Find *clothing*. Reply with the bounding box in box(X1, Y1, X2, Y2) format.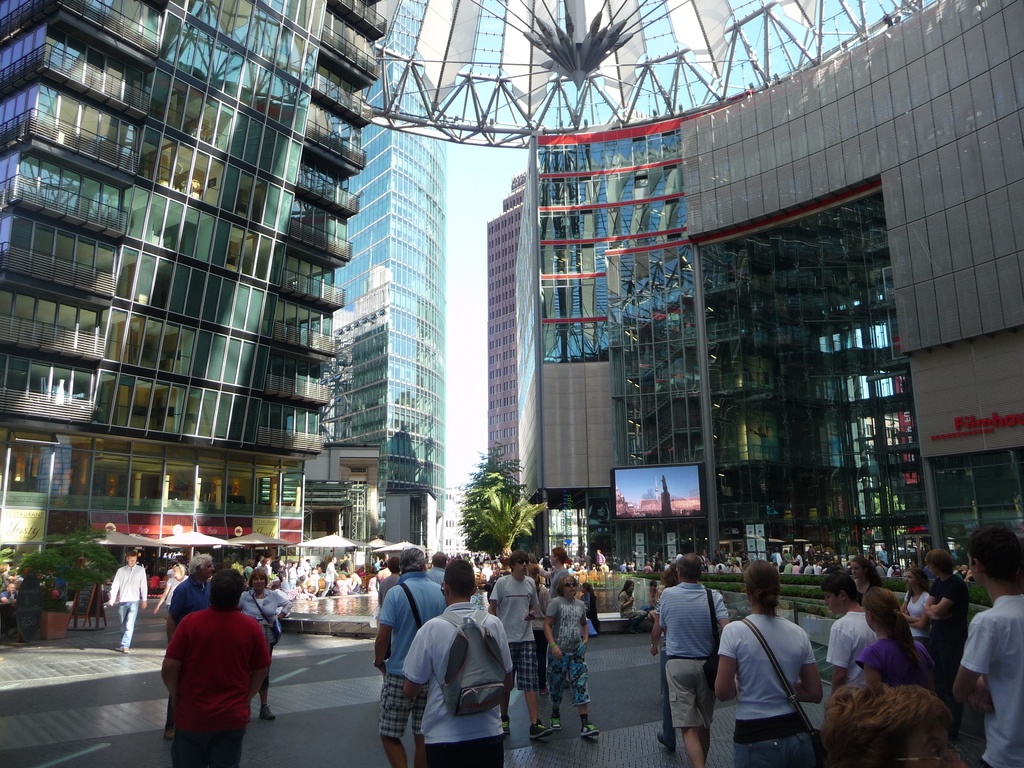
box(932, 567, 970, 659).
